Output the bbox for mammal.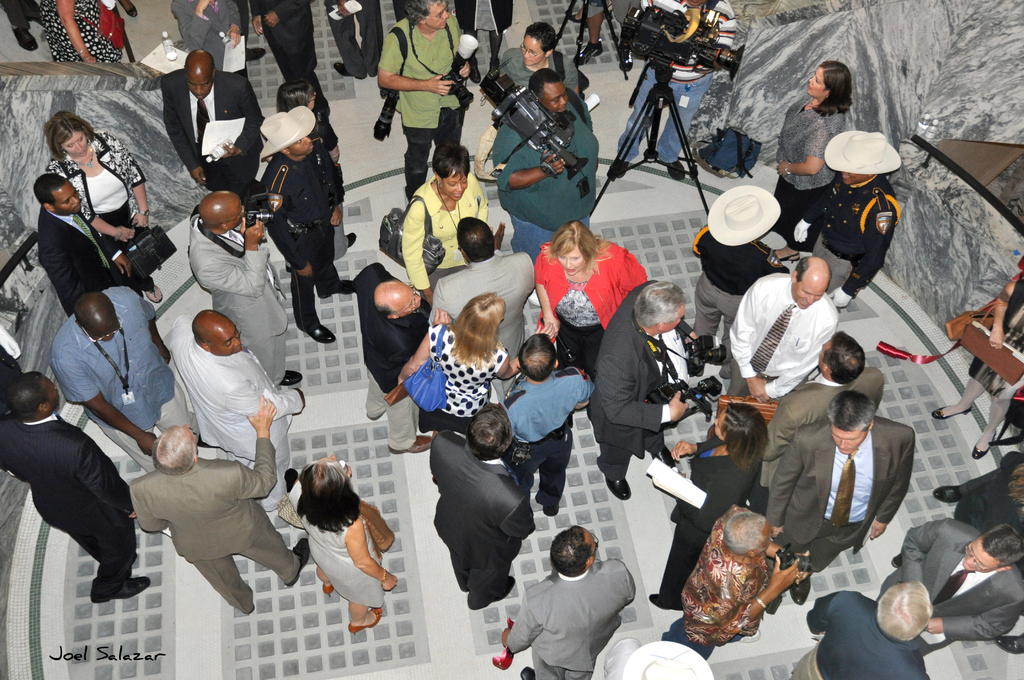
BBox(570, 0, 638, 73).
